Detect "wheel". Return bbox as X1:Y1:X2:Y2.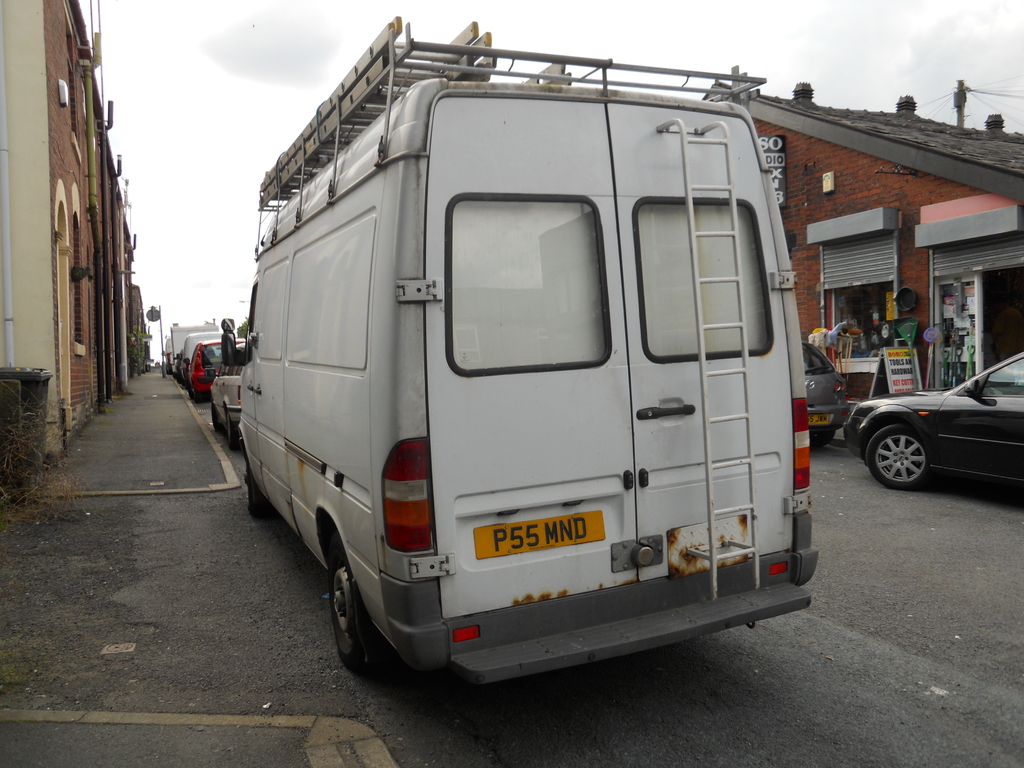
242:458:275:518.
